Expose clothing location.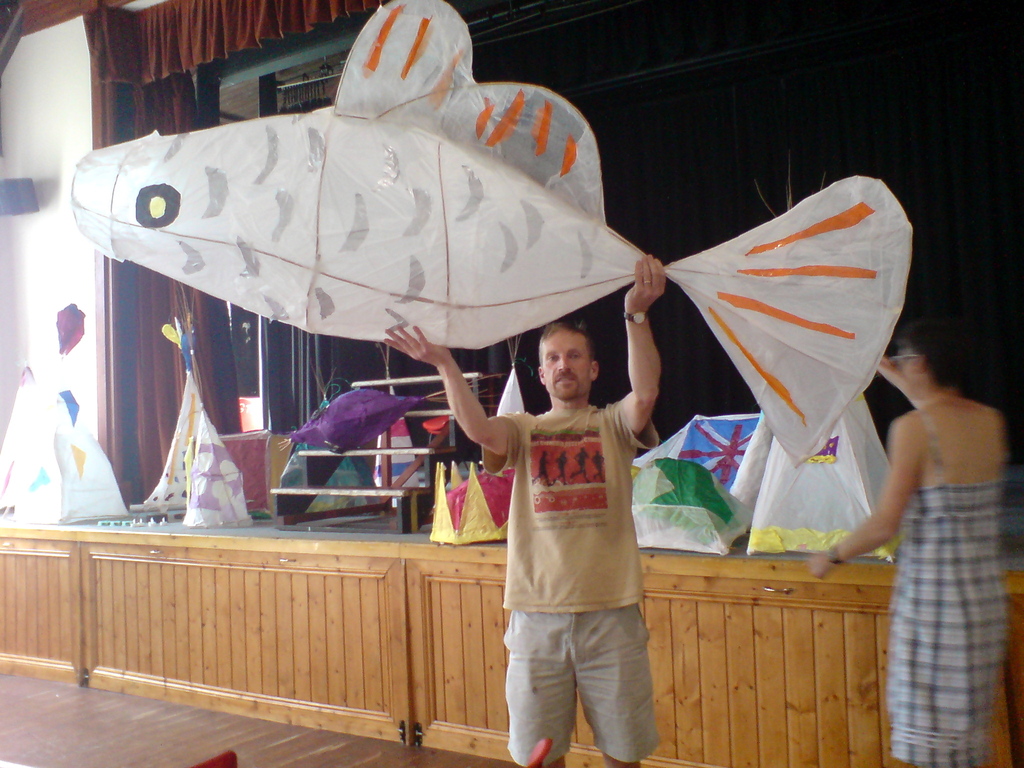
Exposed at (483,399,671,758).
